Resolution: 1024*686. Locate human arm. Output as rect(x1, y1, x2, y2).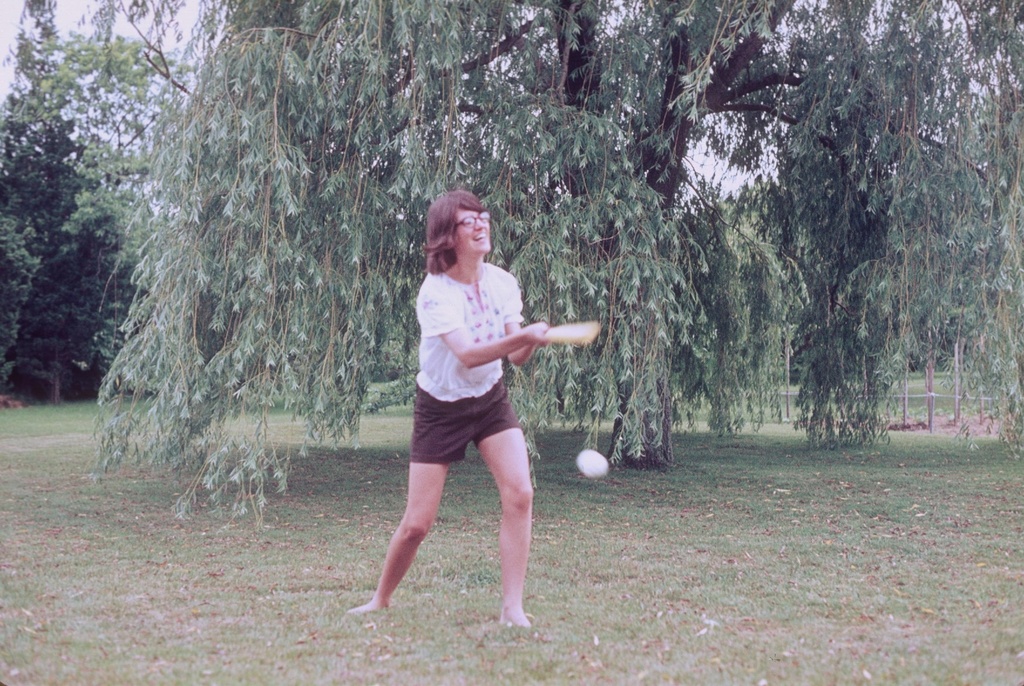
rect(508, 278, 601, 367).
